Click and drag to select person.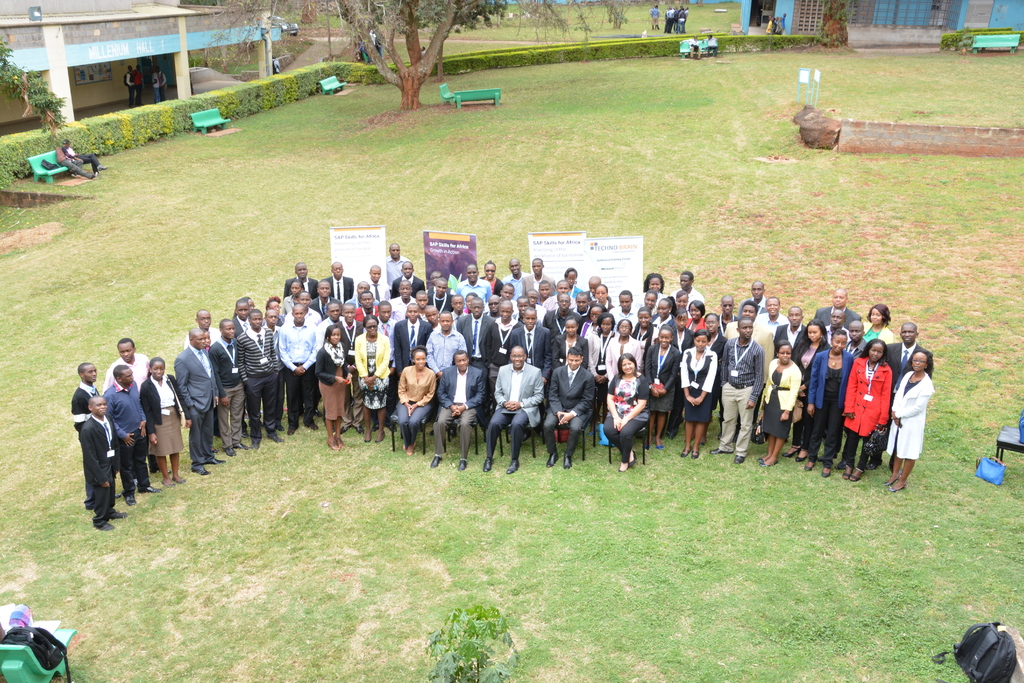
Selection: pyautogui.locateOnScreen(77, 388, 123, 534).
